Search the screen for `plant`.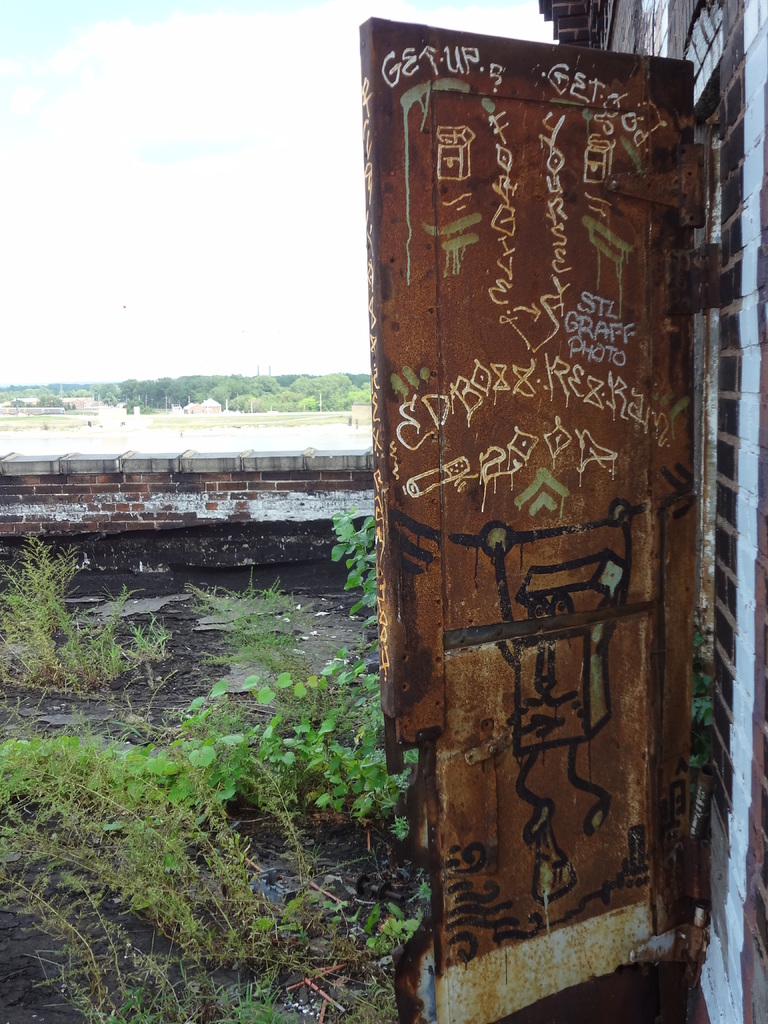
Found at BBox(0, 676, 394, 1023).
